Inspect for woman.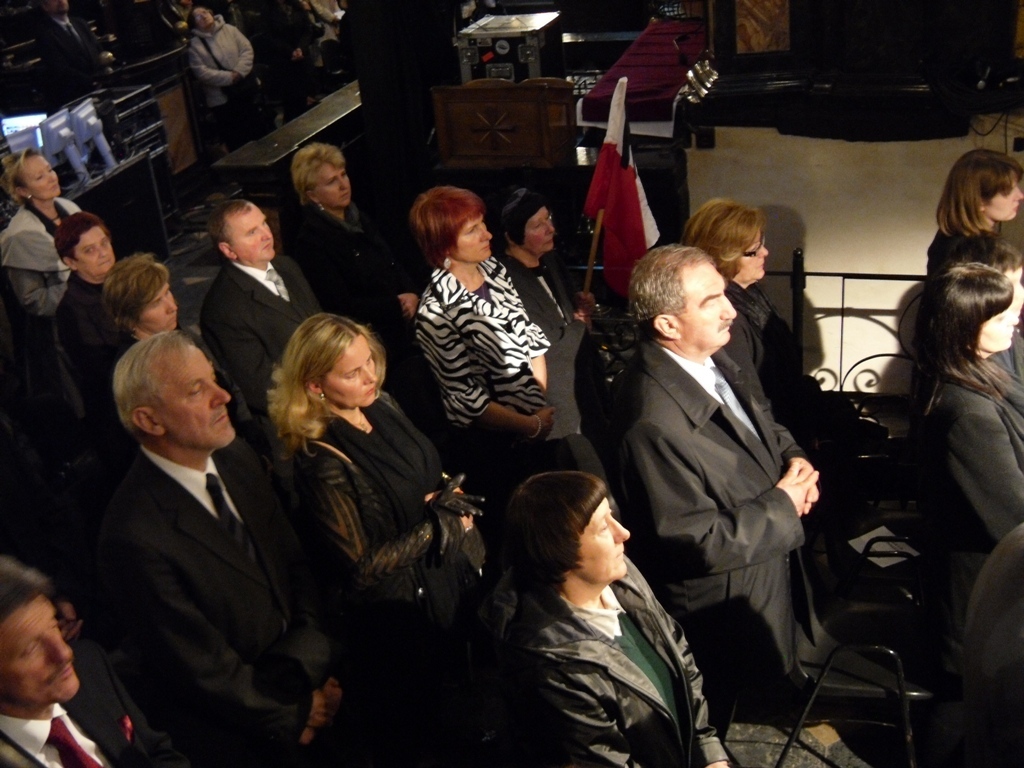
Inspection: rect(912, 261, 1023, 559).
